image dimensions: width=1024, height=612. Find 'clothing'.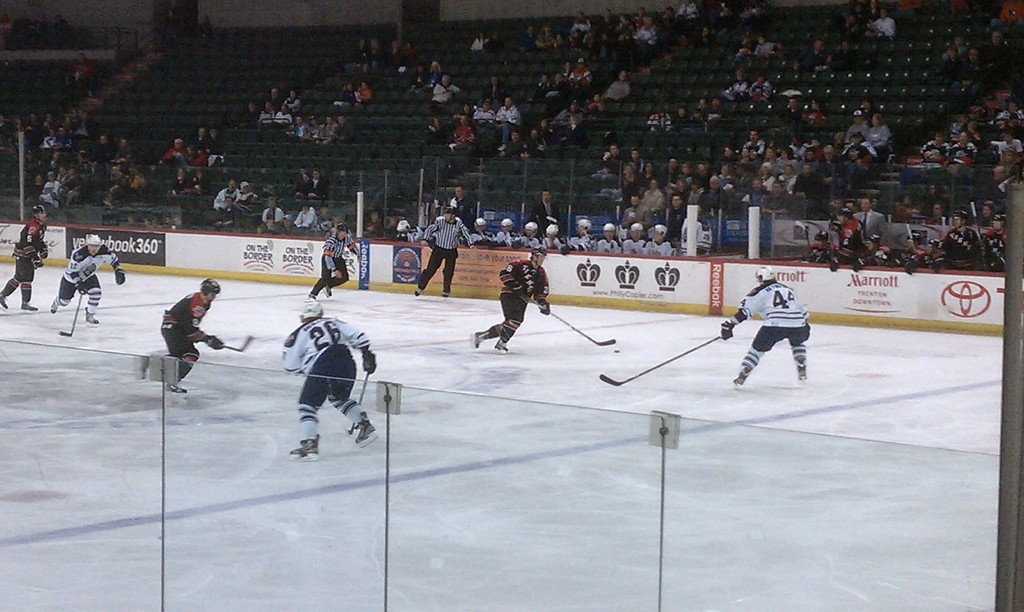
<region>726, 282, 820, 385</region>.
